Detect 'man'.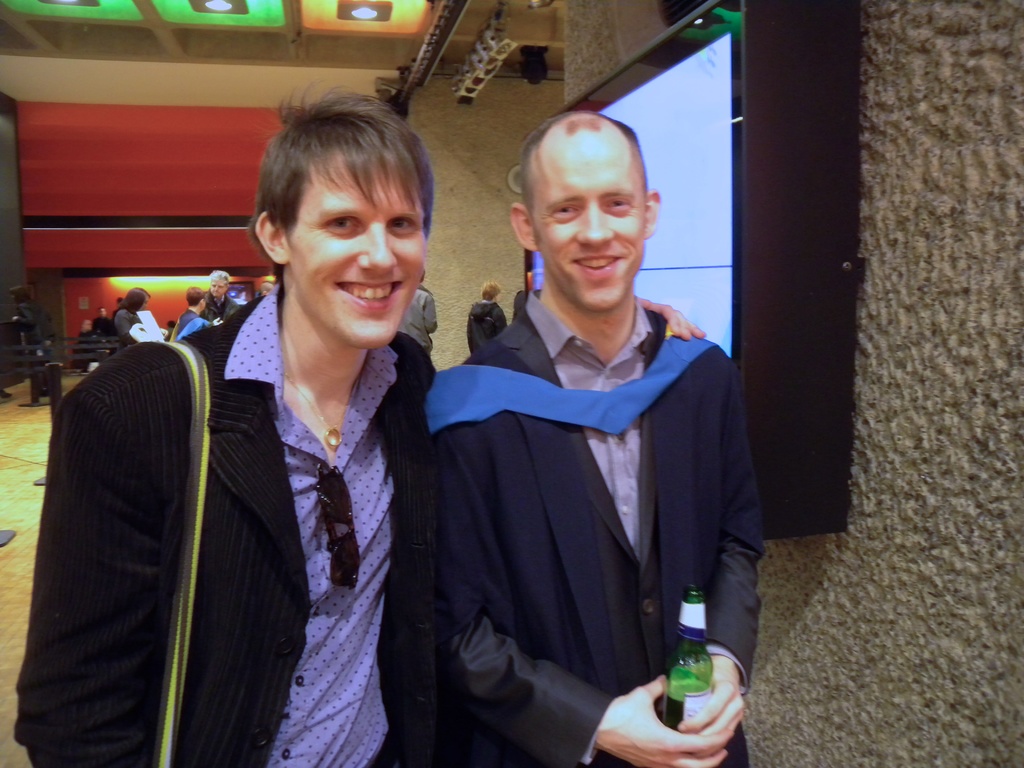
Detected at BBox(393, 268, 438, 353).
